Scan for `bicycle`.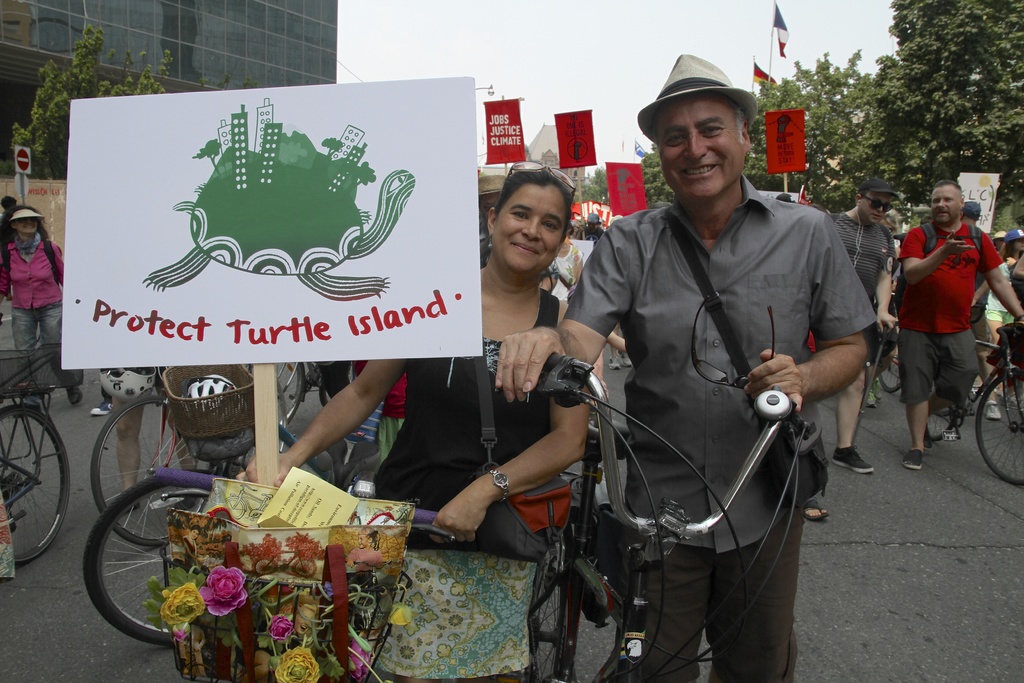
Scan result: bbox=(877, 313, 905, 395).
